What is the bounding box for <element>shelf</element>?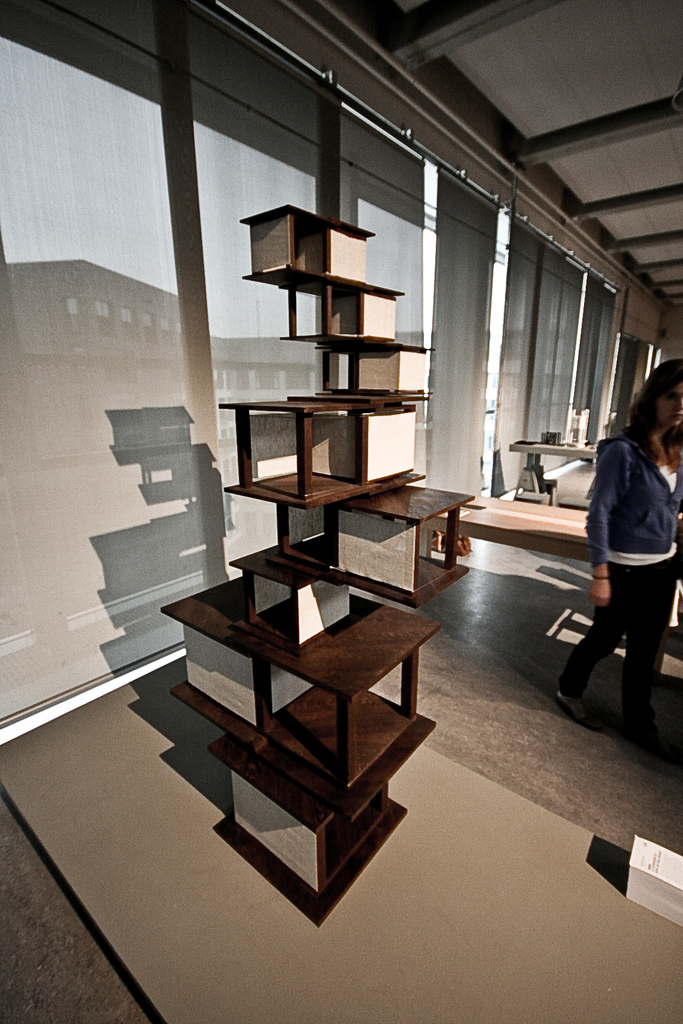
<region>272, 609, 444, 801</region>.
